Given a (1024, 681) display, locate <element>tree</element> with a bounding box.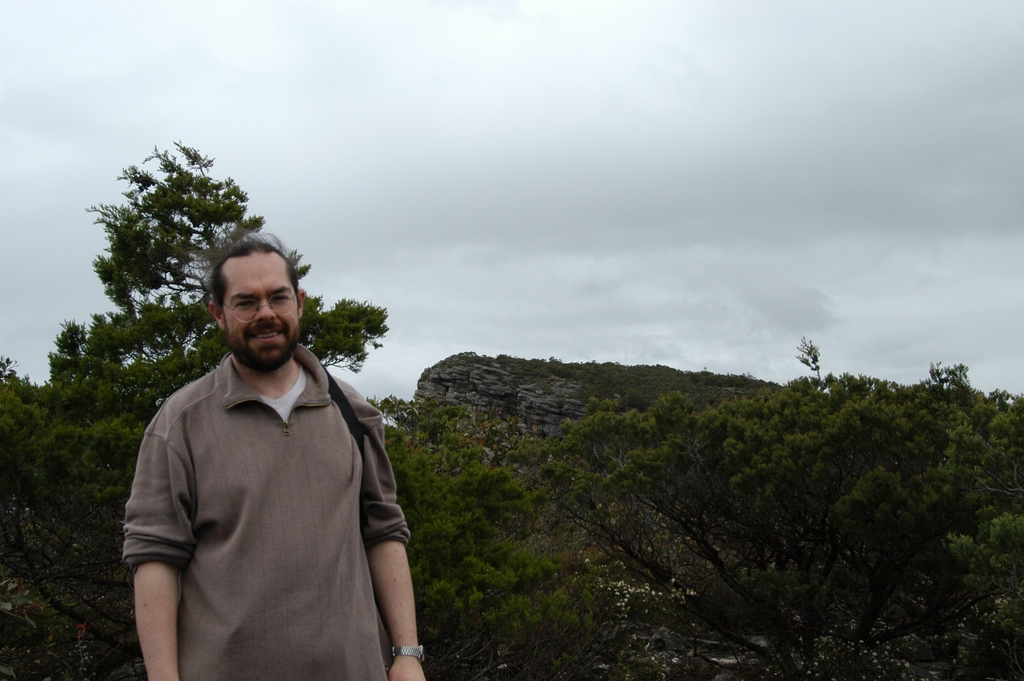
Located: locate(519, 358, 1023, 680).
